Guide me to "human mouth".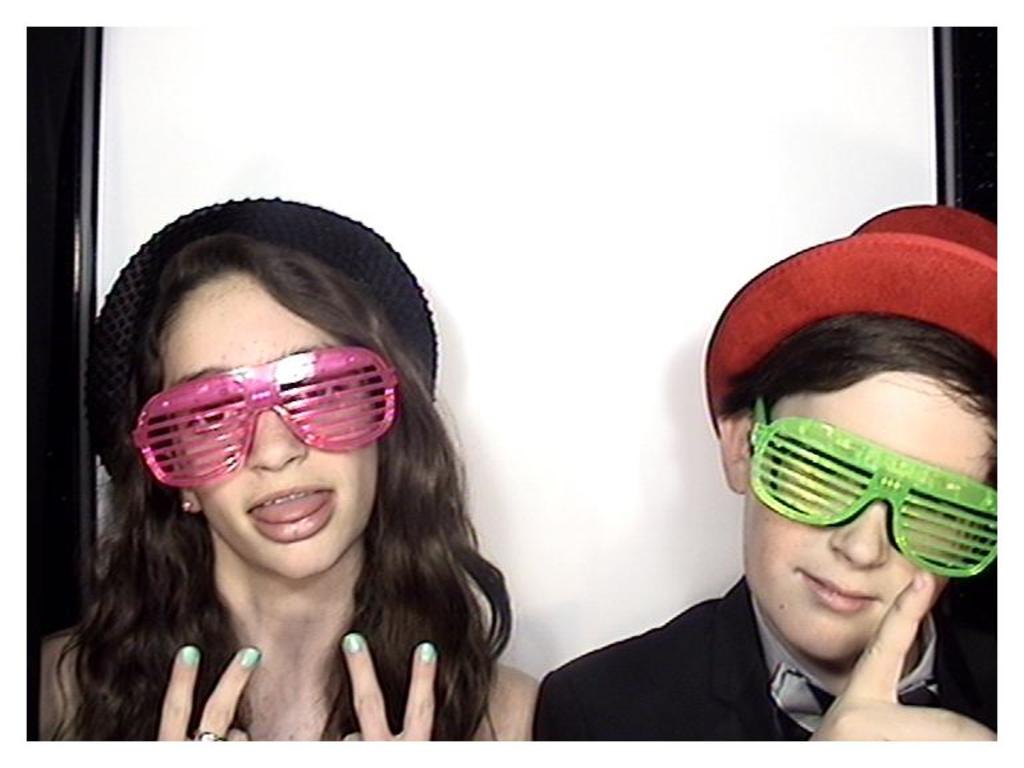
Guidance: pyautogui.locateOnScreen(785, 559, 879, 616).
